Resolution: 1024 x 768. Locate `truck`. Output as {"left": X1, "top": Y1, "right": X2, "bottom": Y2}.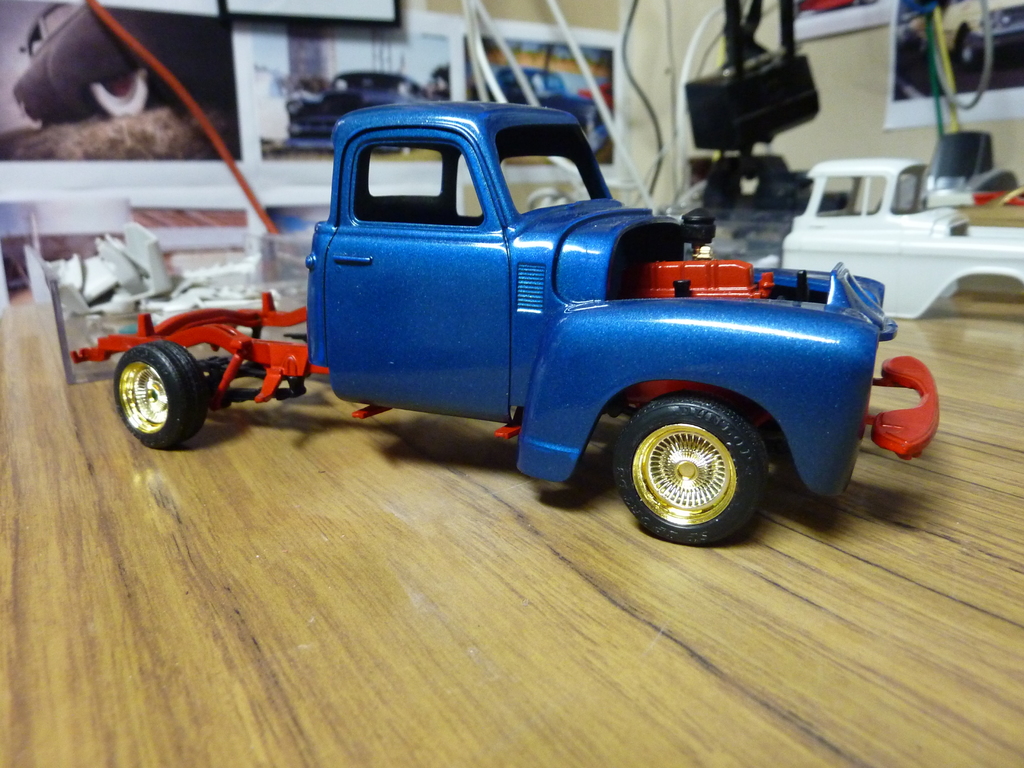
{"left": 112, "top": 90, "right": 916, "bottom": 550}.
